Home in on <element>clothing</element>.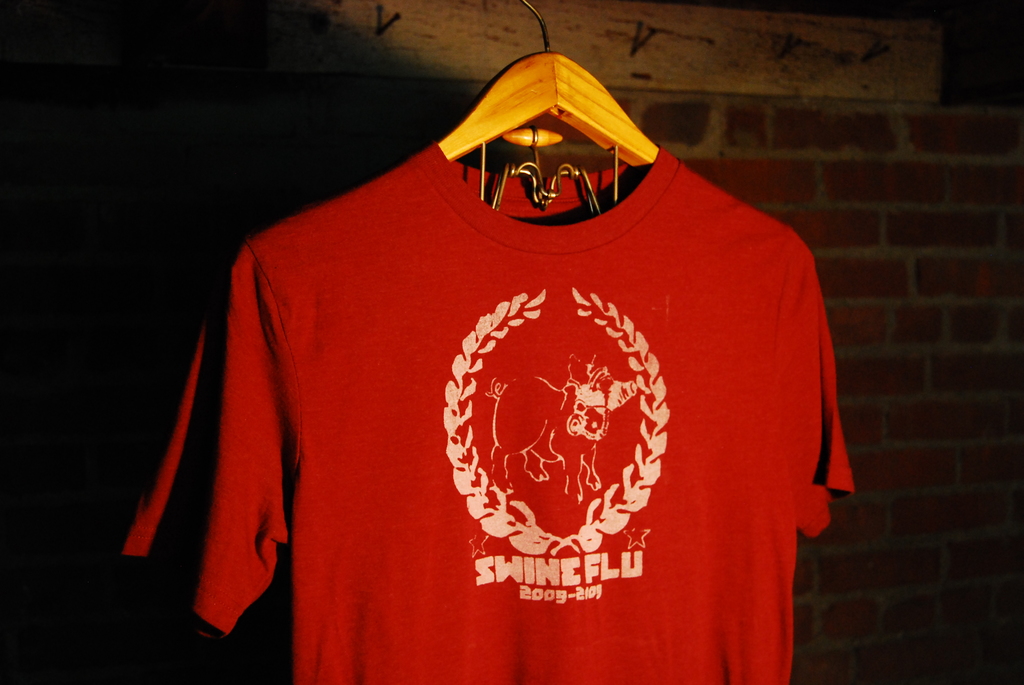
Homed in at <bbox>112, 143, 858, 684</bbox>.
